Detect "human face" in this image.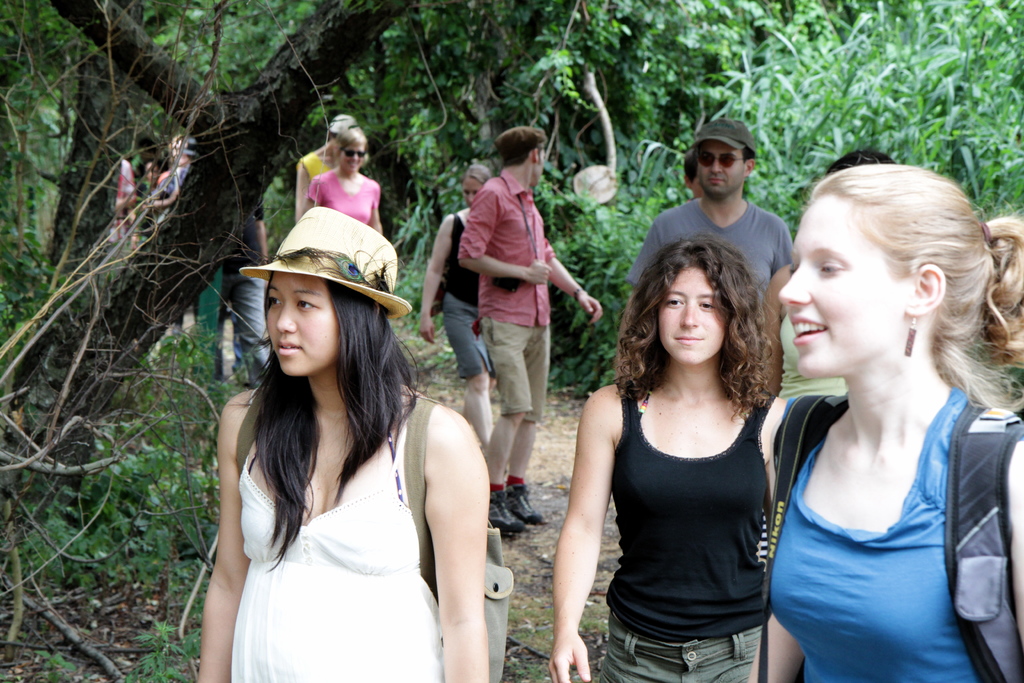
Detection: rect(697, 139, 744, 194).
